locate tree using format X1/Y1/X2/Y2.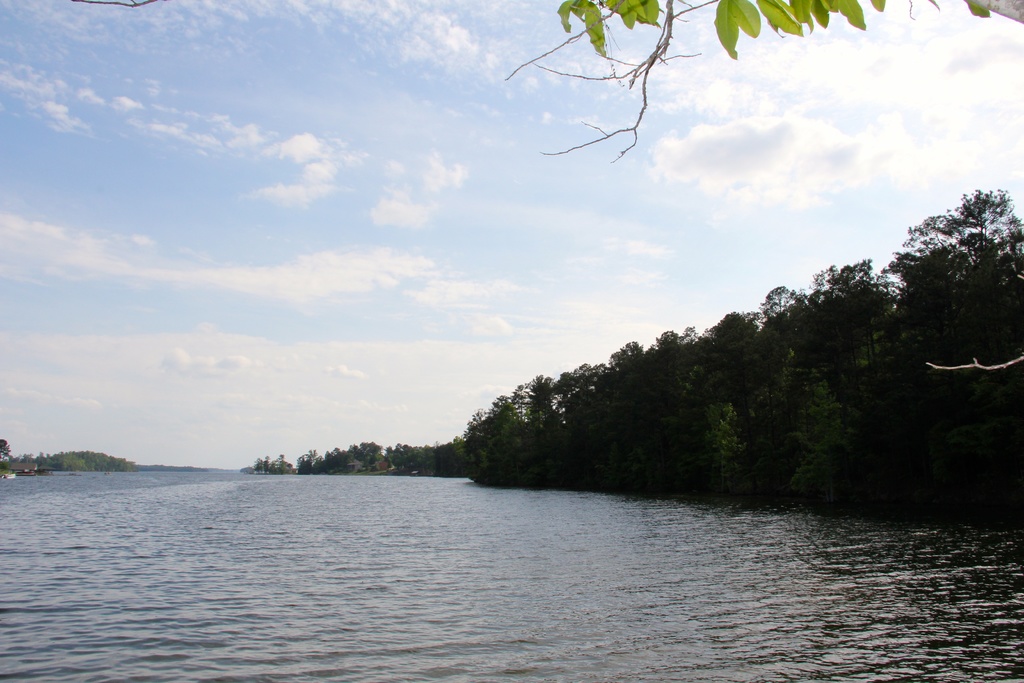
506/0/1023/163.
